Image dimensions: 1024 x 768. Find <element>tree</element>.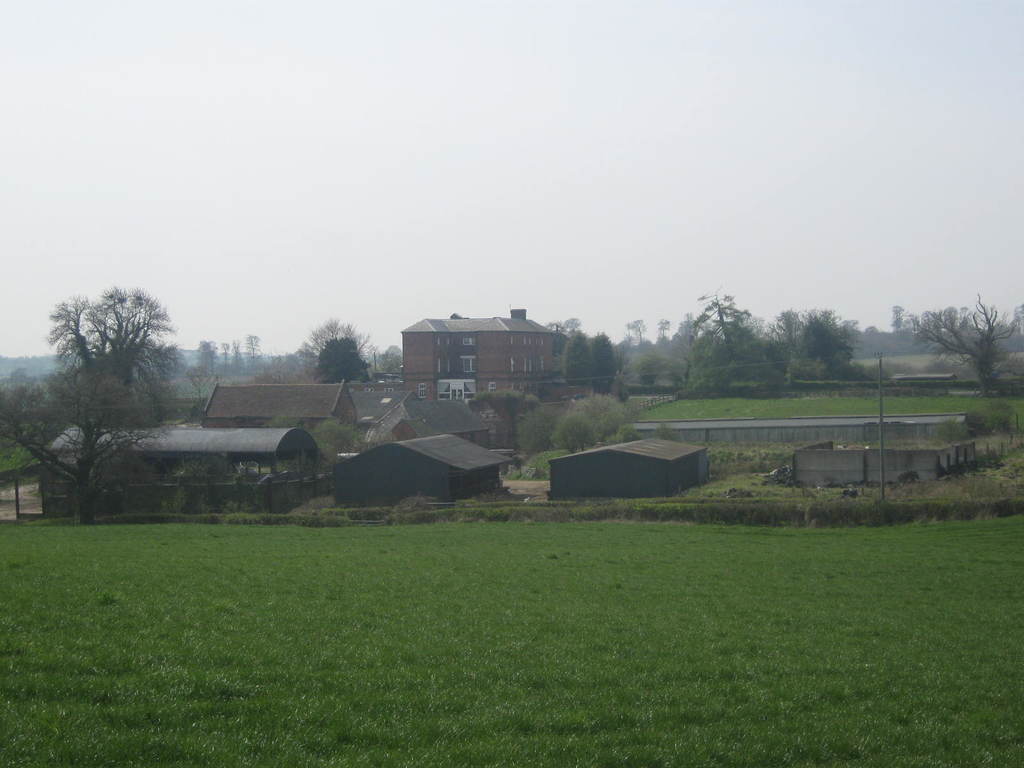
locate(687, 292, 788, 388).
